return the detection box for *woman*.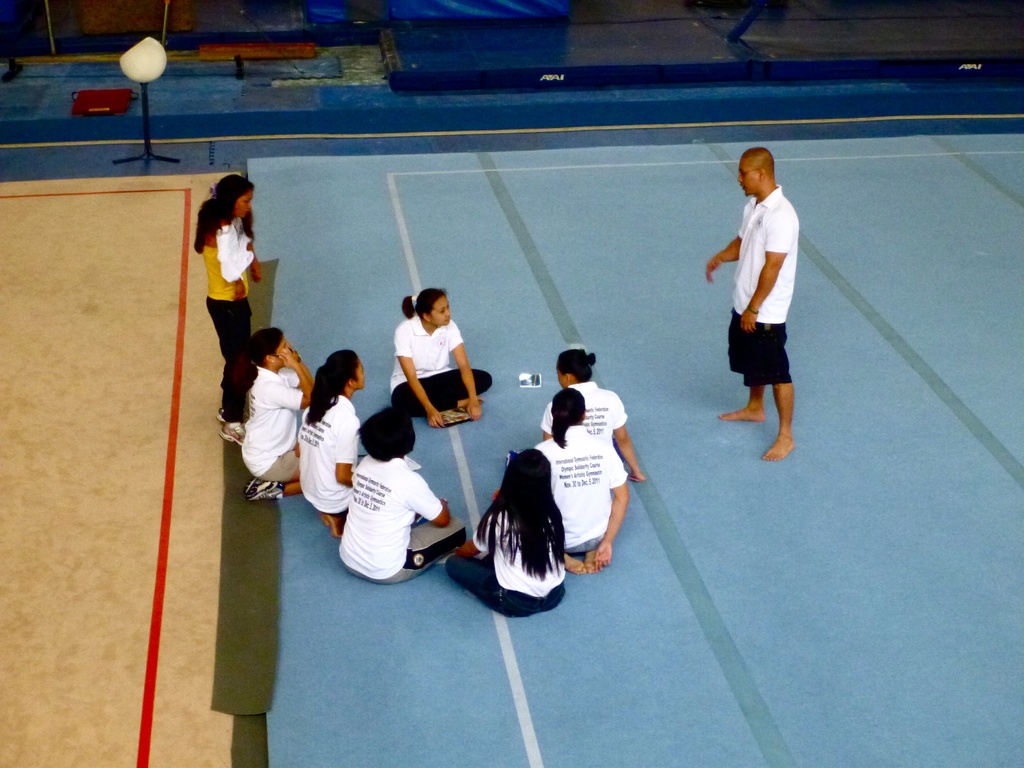
bbox=(228, 325, 318, 502).
